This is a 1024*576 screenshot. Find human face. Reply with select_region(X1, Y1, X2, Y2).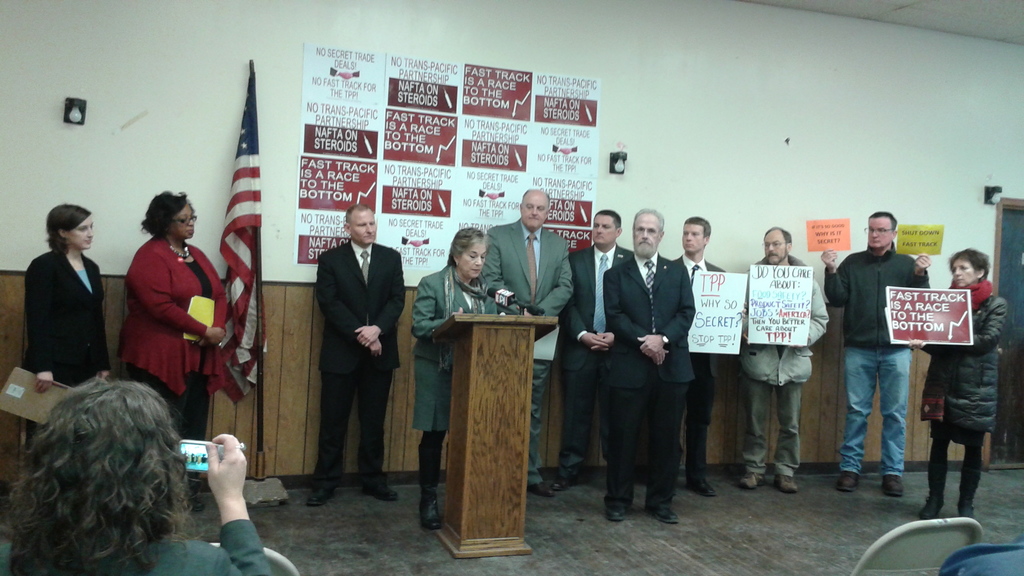
select_region(169, 197, 196, 241).
